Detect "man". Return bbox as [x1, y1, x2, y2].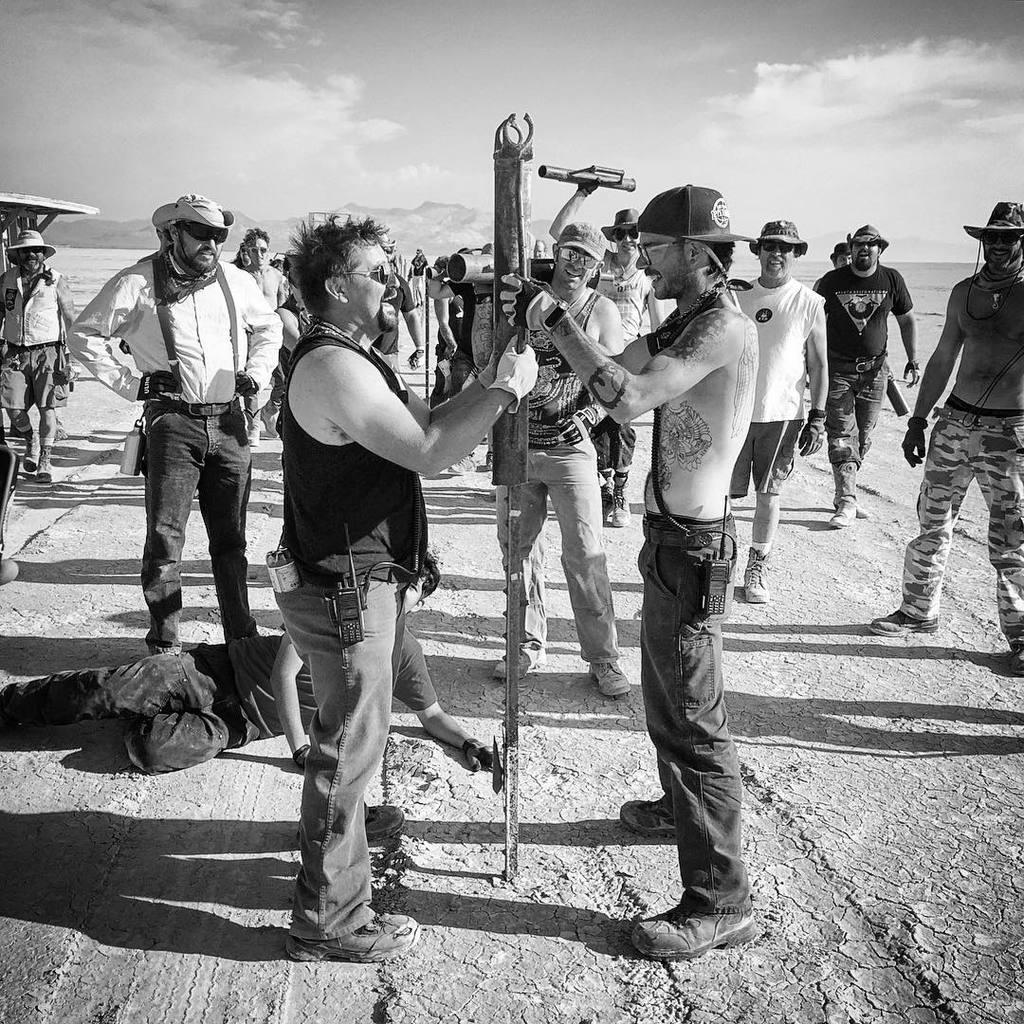
[0, 547, 504, 777].
